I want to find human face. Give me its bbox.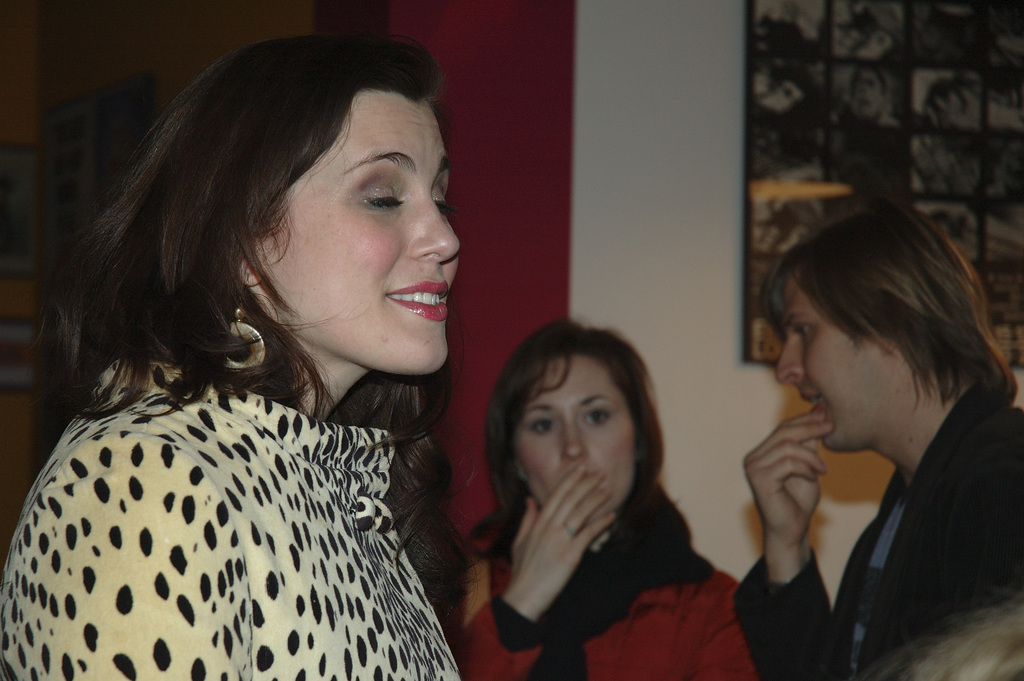
locate(774, 277, 885, 457).
